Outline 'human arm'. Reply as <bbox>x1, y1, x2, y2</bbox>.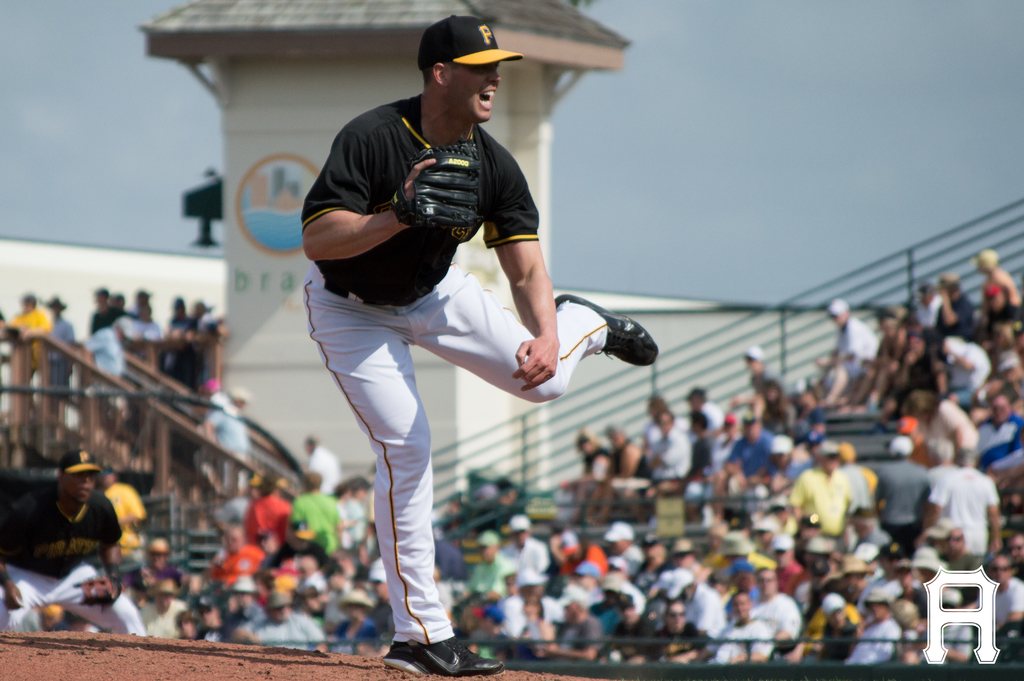
<bbox>175, 571, 191, 584</bbox>.
